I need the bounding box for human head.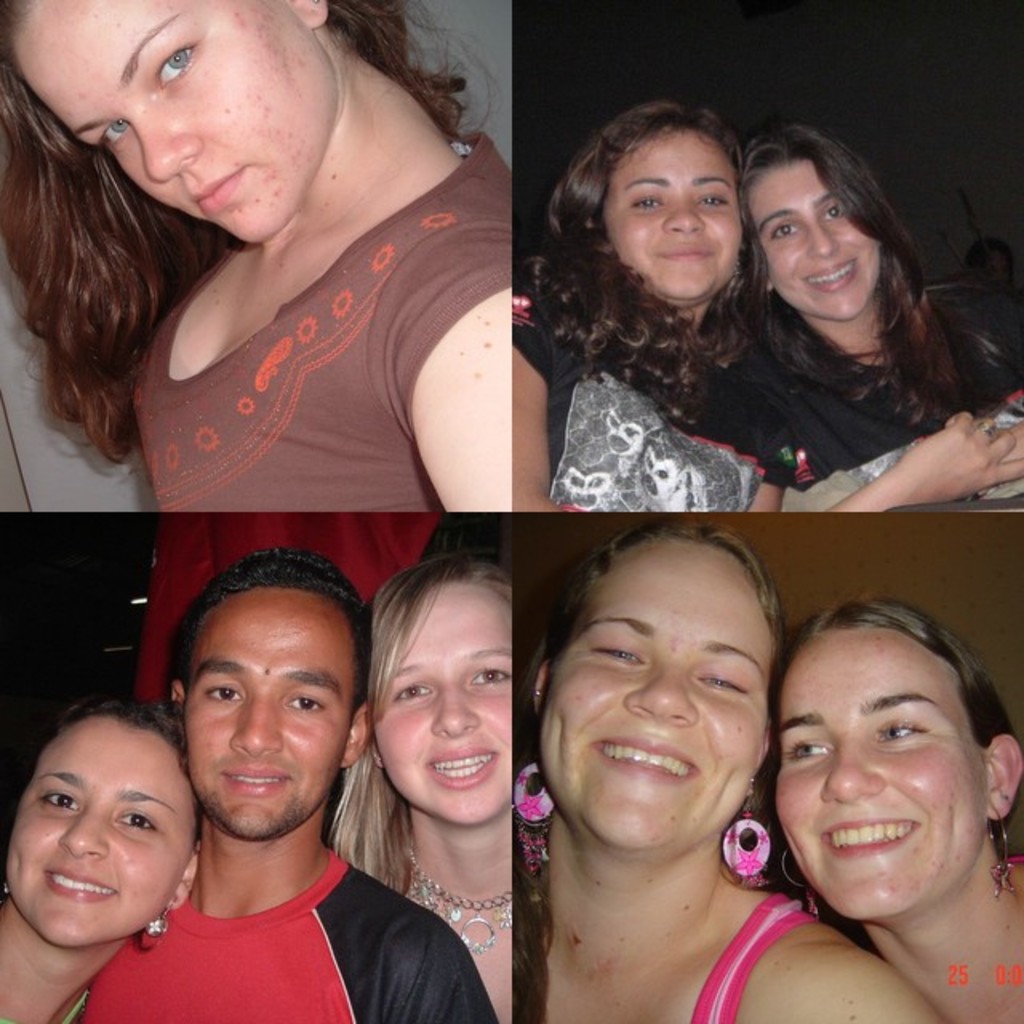
Here it is: 162:547:370:845.
